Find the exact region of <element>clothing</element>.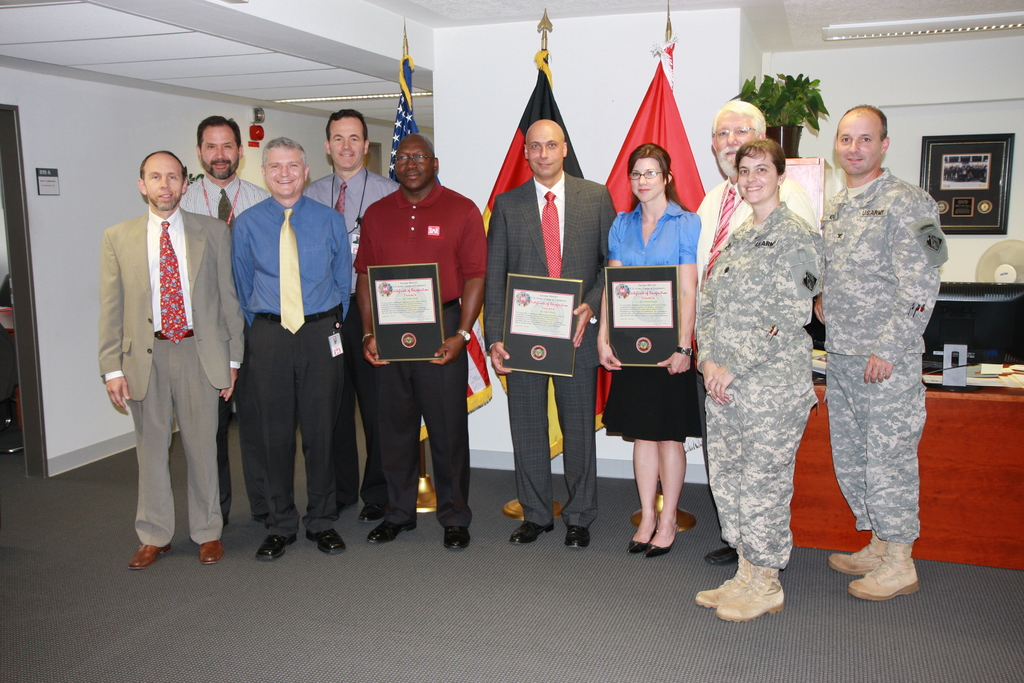
Exact region: l=99, t=204, r=244, b=546.
